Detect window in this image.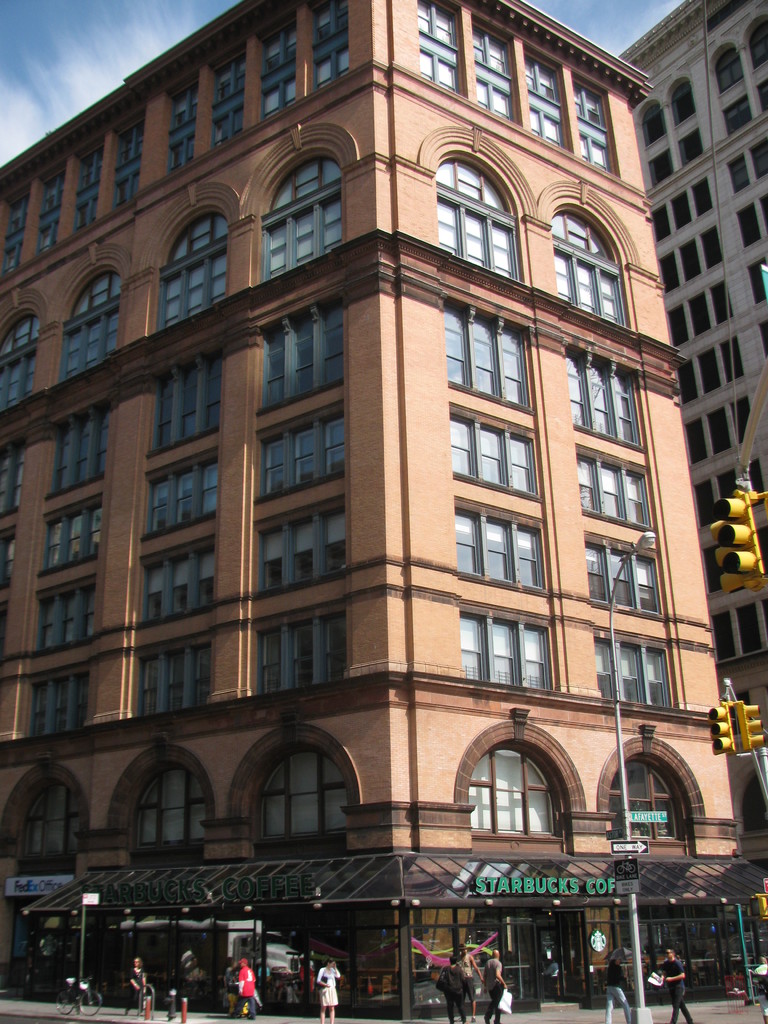
Detection: (26, 672, 83, 737).
